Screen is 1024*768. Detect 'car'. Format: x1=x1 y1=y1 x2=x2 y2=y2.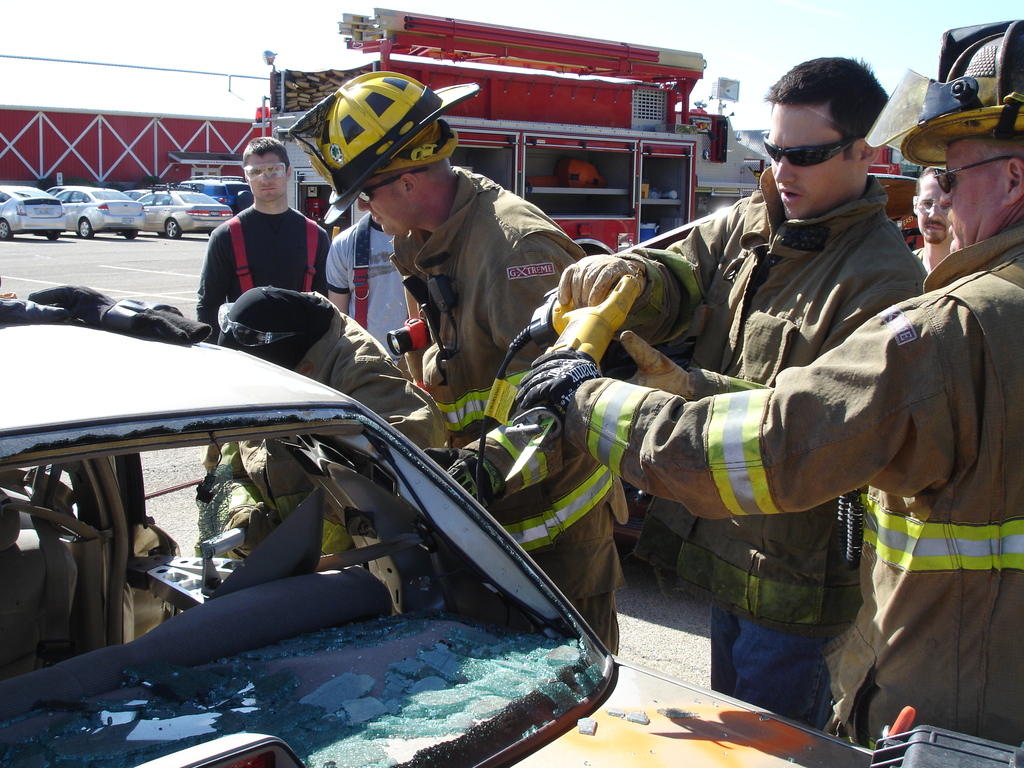
x1=44 y1=186 x2=141 y2=239.
